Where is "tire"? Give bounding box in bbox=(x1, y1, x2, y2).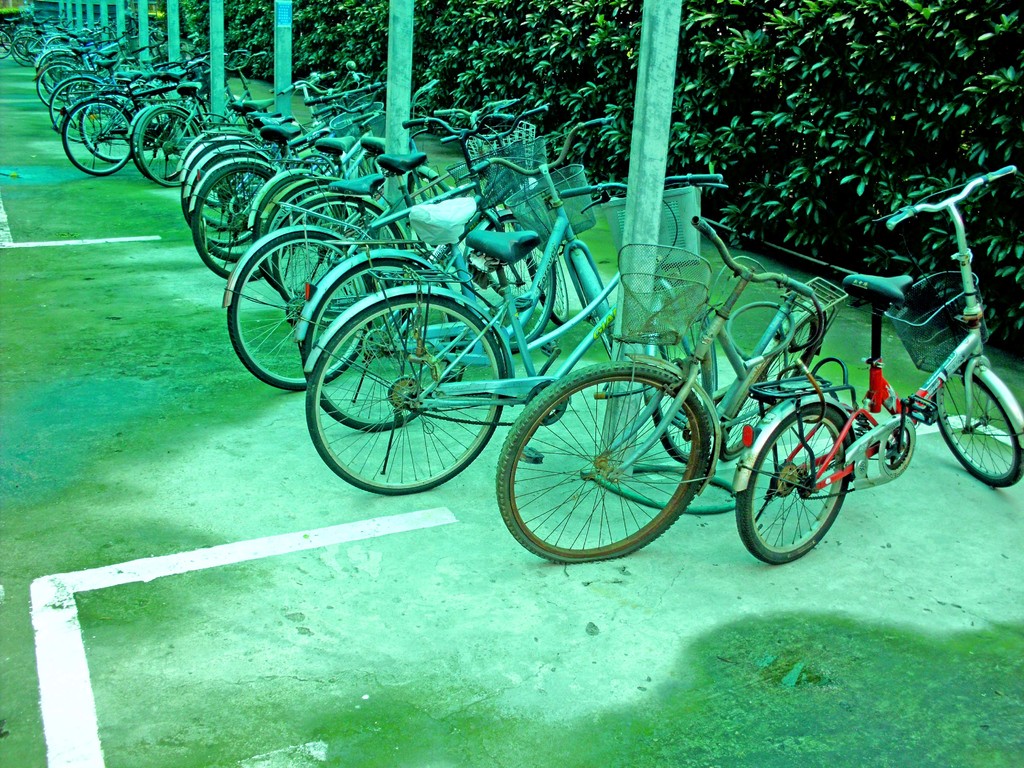
bbox=(0, 32, 10, 61).
